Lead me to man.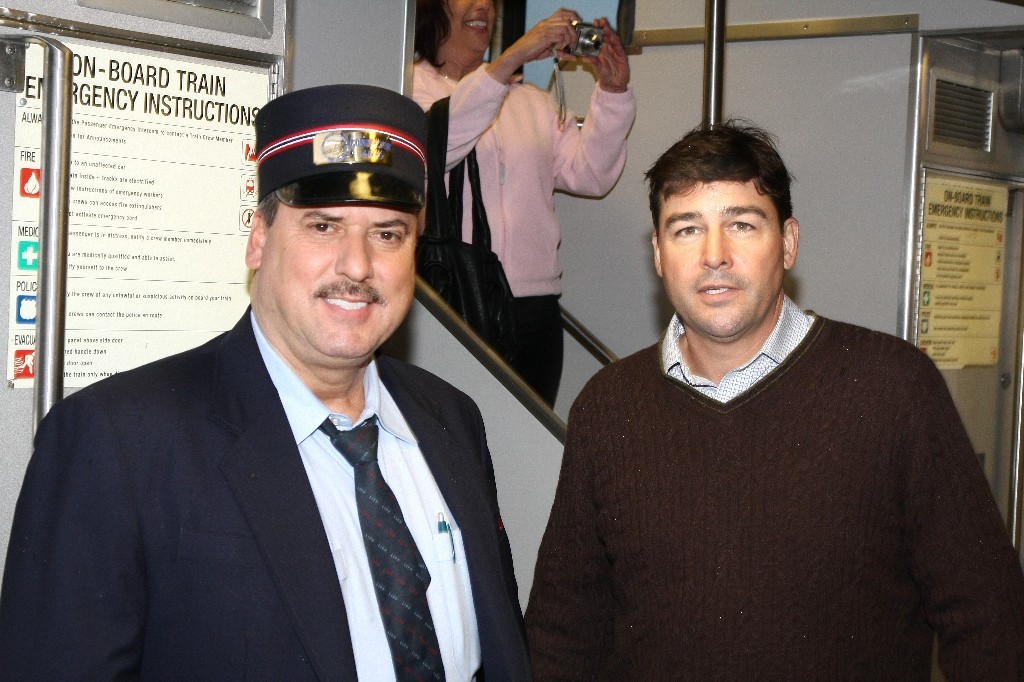
Lead to pyautogui.locateOnScreen(521, 121, 1023, 681).
